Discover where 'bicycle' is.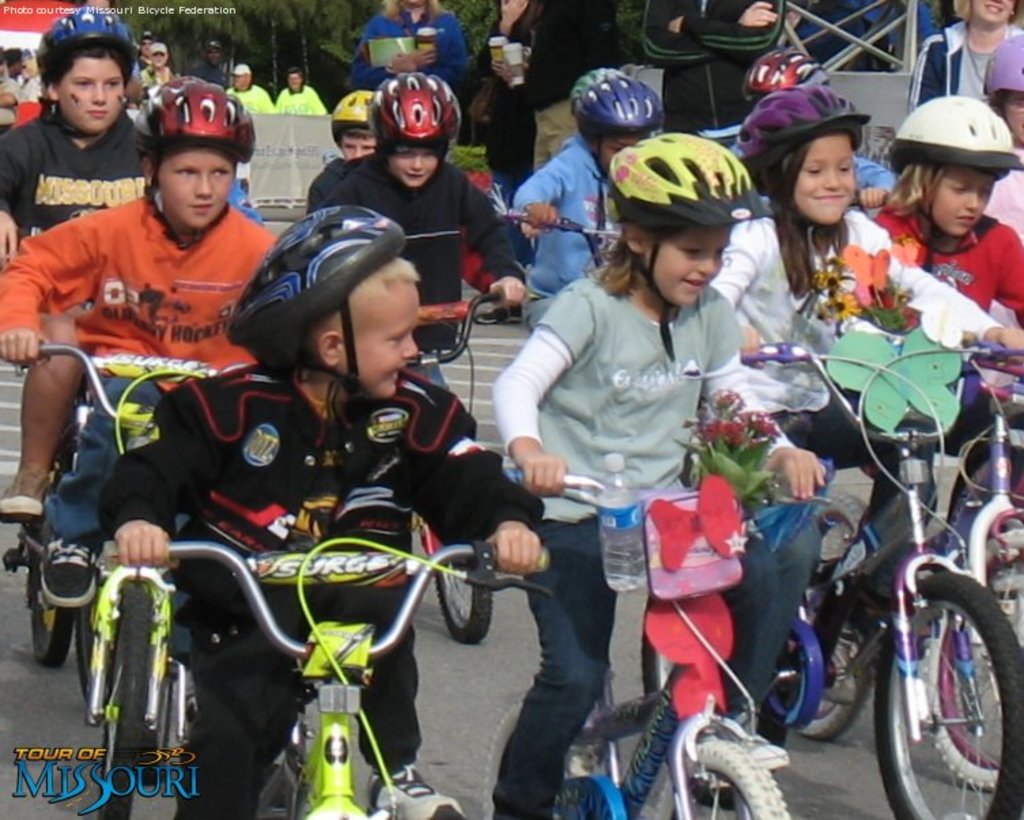
Discovered at box=[38, 464, 495, 804].
